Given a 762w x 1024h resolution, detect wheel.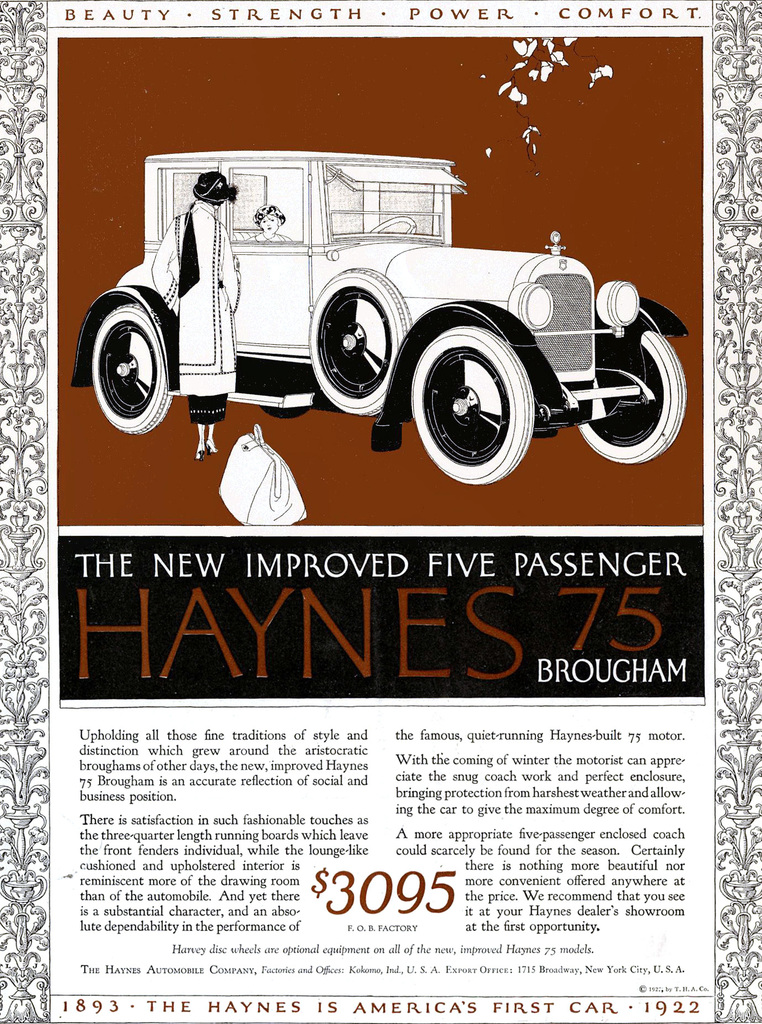
crop(570, 329, 685, 465).
